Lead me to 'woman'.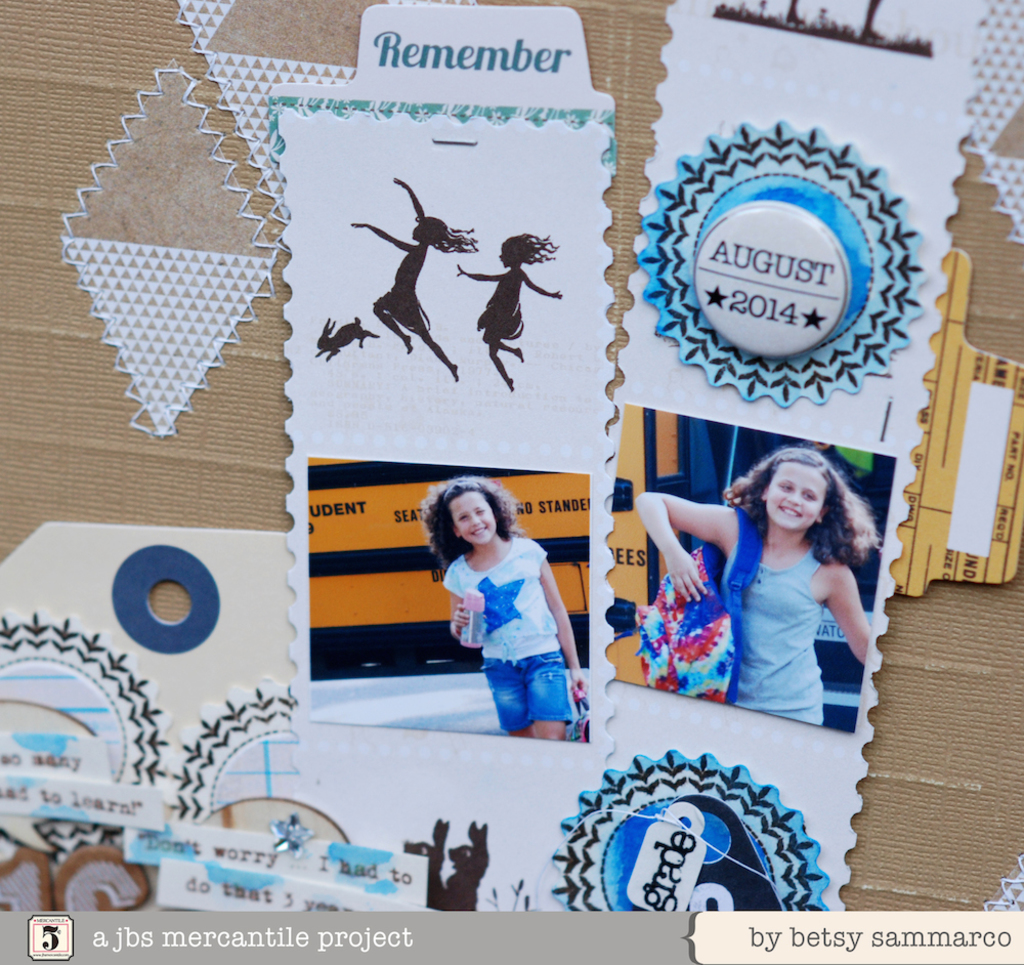
Lead to [left=685, top=444, right=887, bottom=723].
